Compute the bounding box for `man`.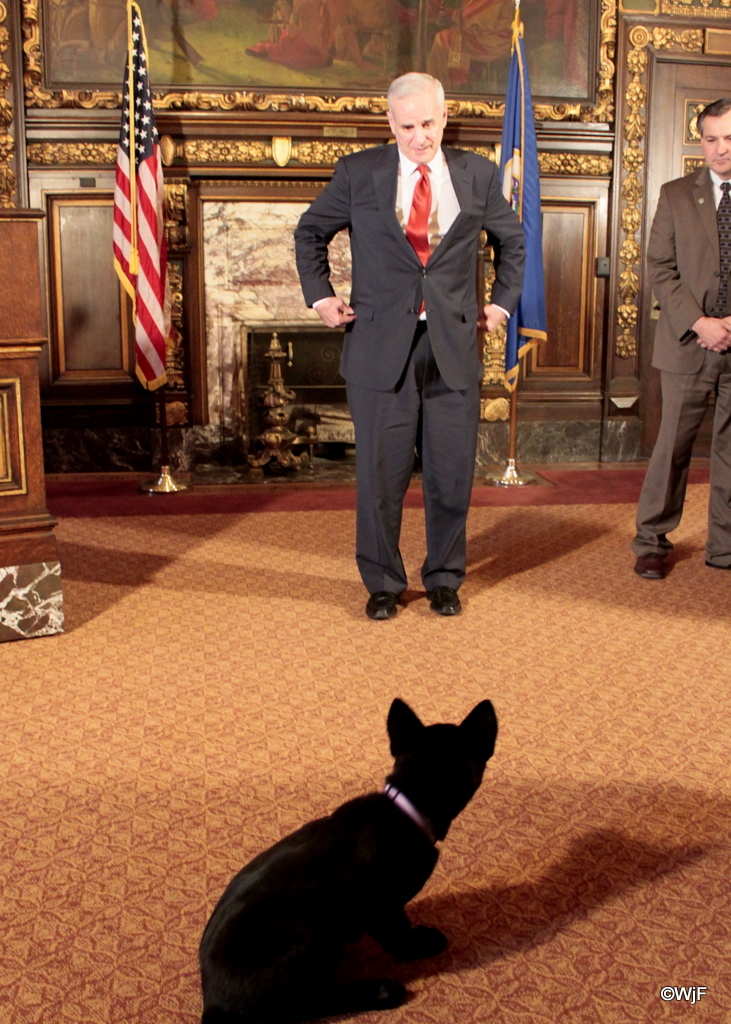
<box>289,70,528,620</box>.
